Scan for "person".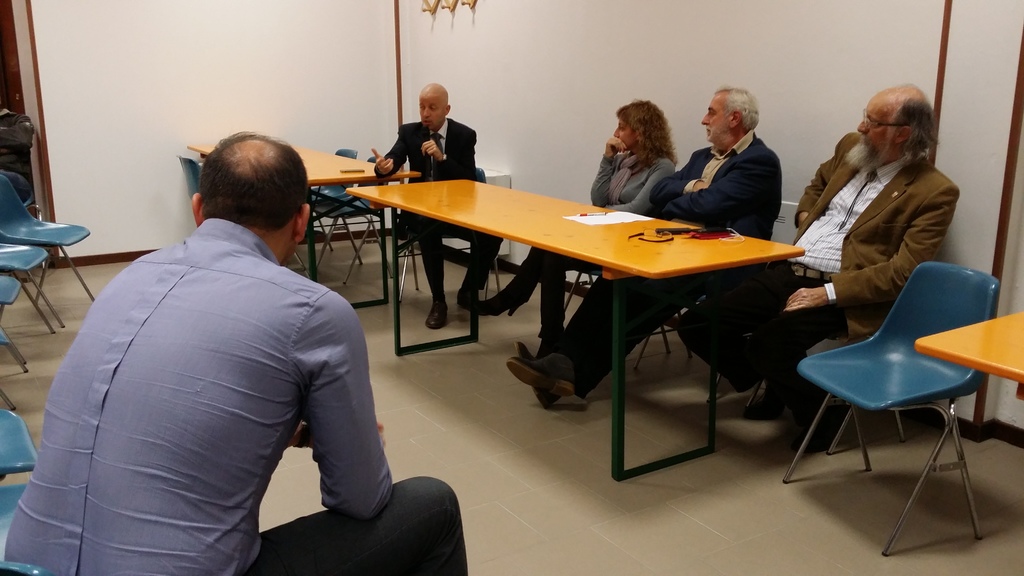
Scan result: x1=477, y1=99, x2=681, y2=352.
